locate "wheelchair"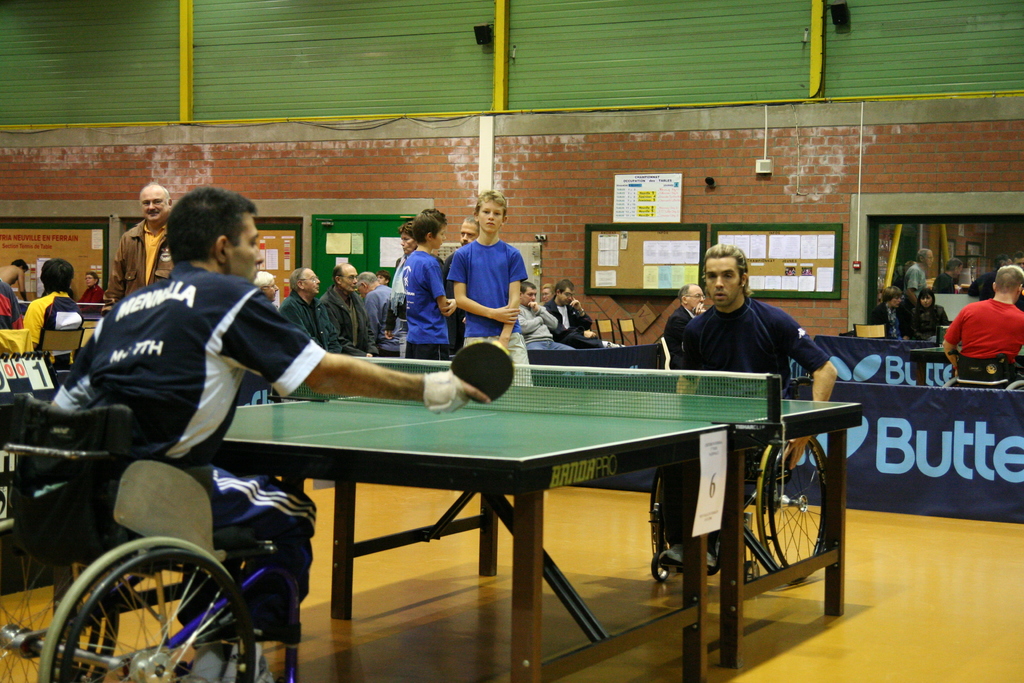
pyautogui.locateOnScreen(644, 363, 831, 584)
